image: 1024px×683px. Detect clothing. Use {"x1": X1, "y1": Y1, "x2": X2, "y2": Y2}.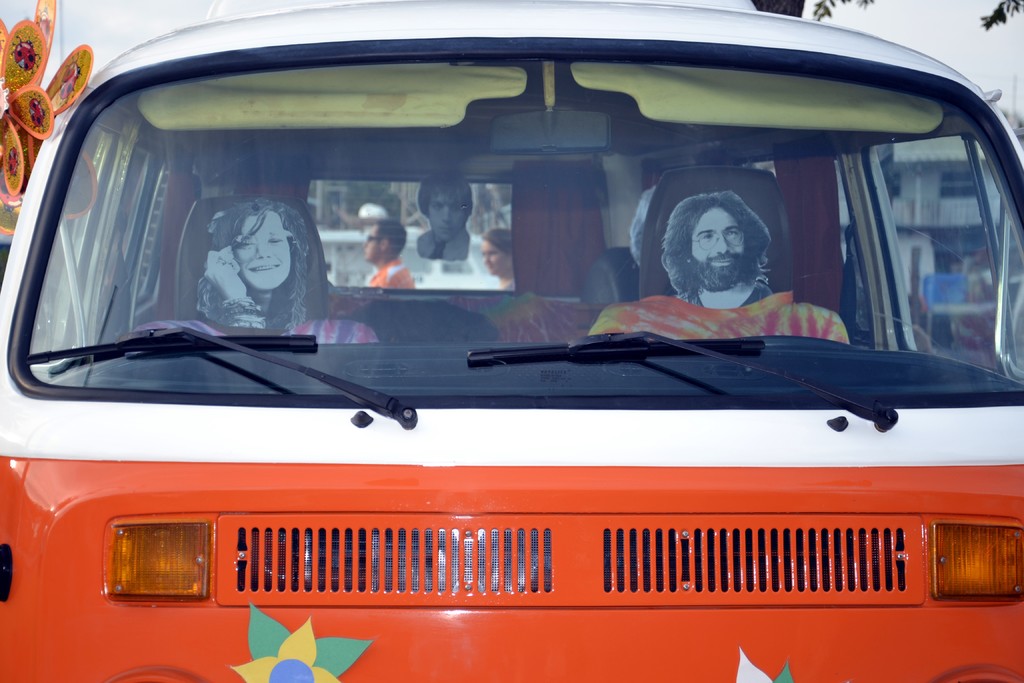
{"x1": 502, "y1": 273, "x2": 515, "y2": 292}.
